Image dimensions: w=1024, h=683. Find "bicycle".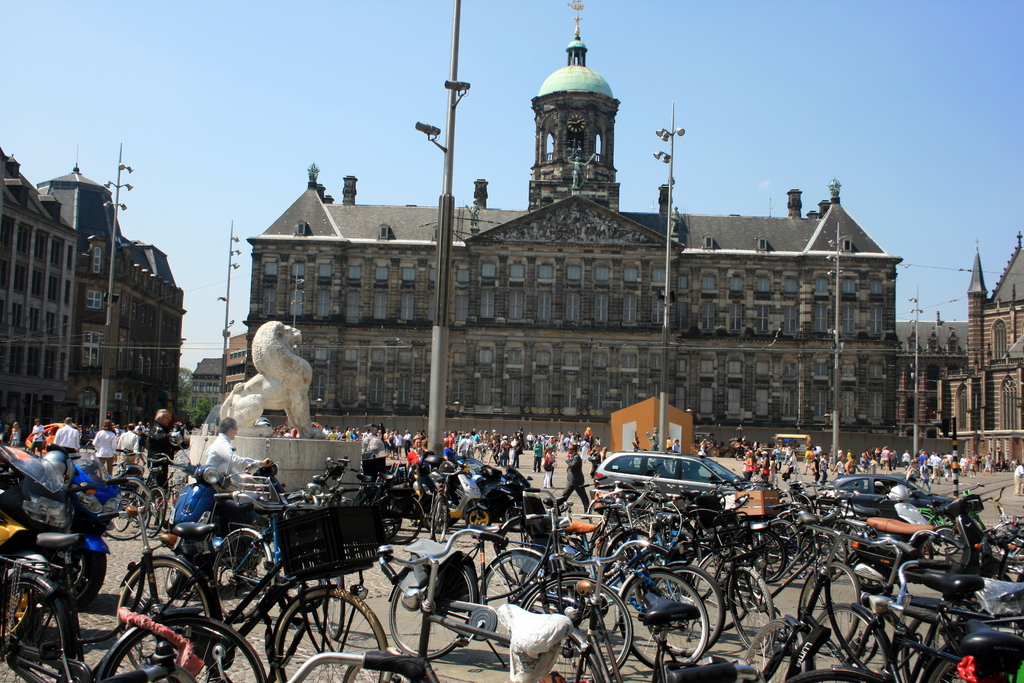
(516,582,745,682).
